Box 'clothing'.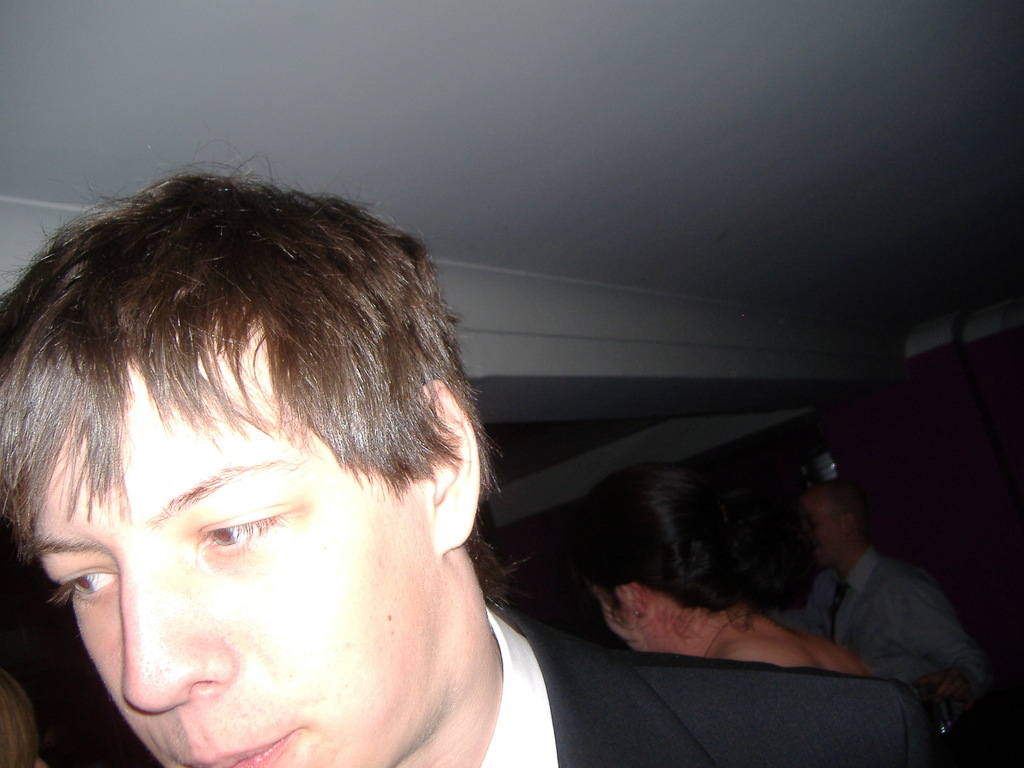
rect(469, 600, 942, 767).
